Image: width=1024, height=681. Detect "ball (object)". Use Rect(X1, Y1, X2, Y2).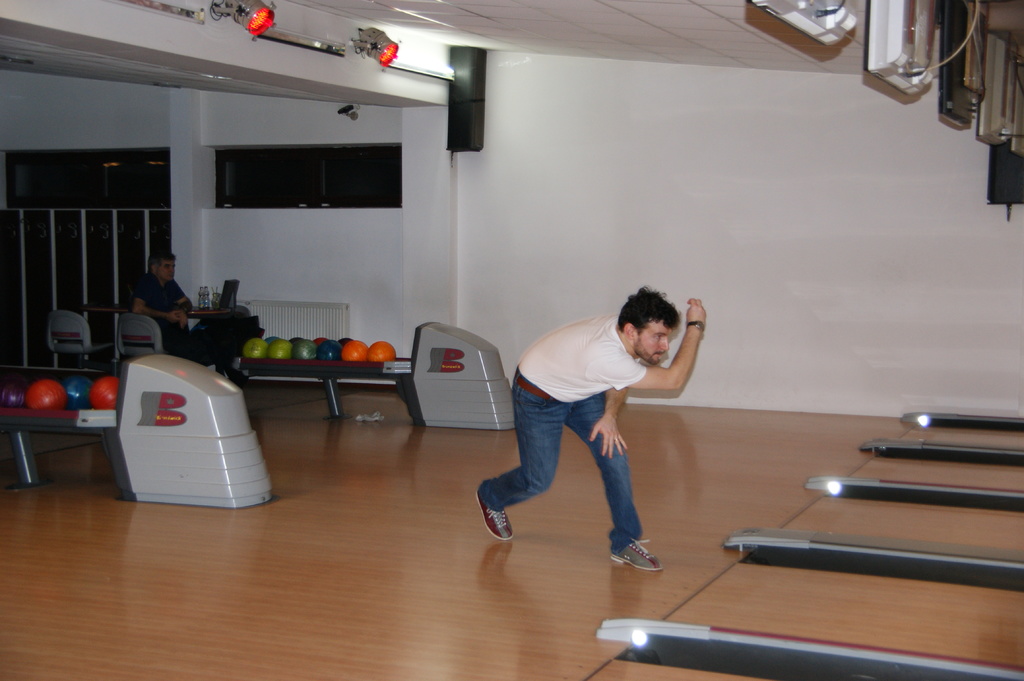
Rect(67, 383, 91, 410).
